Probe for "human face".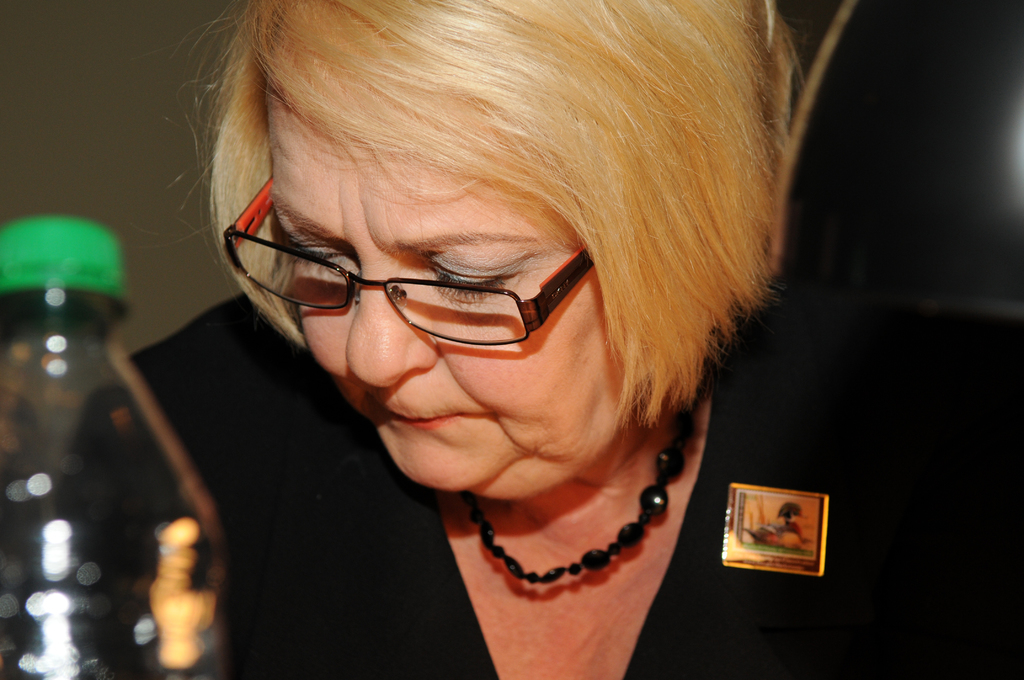
Probe result: box=[266, 93, 638, 501].
